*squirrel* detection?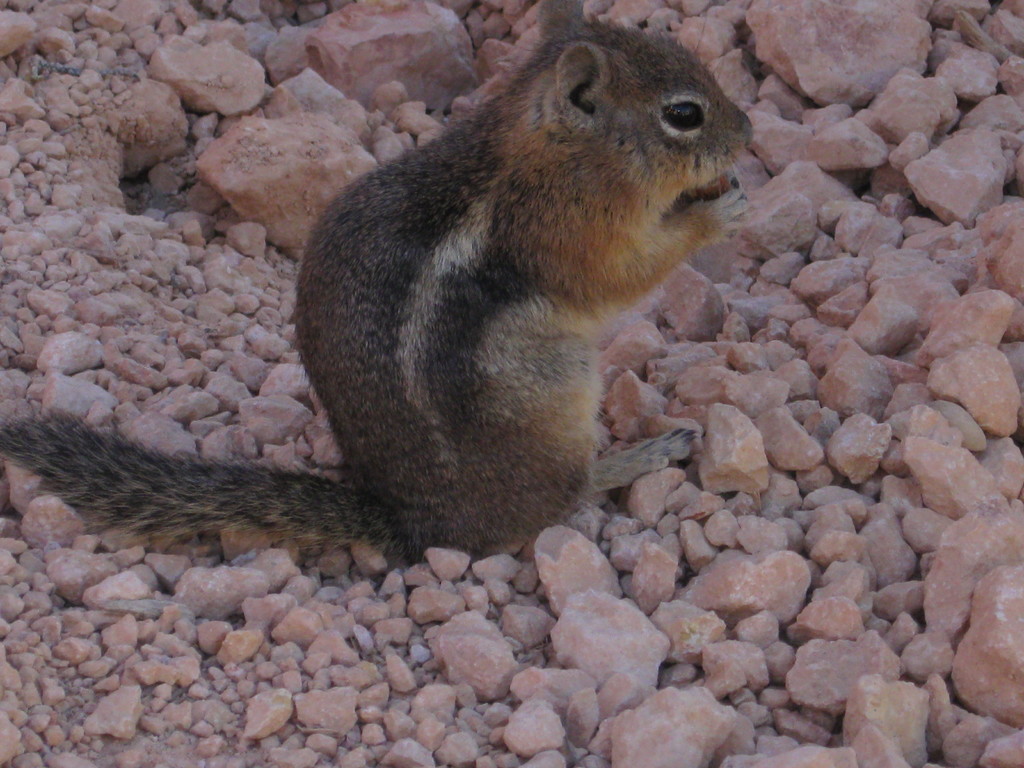
(0,24,756,561)
